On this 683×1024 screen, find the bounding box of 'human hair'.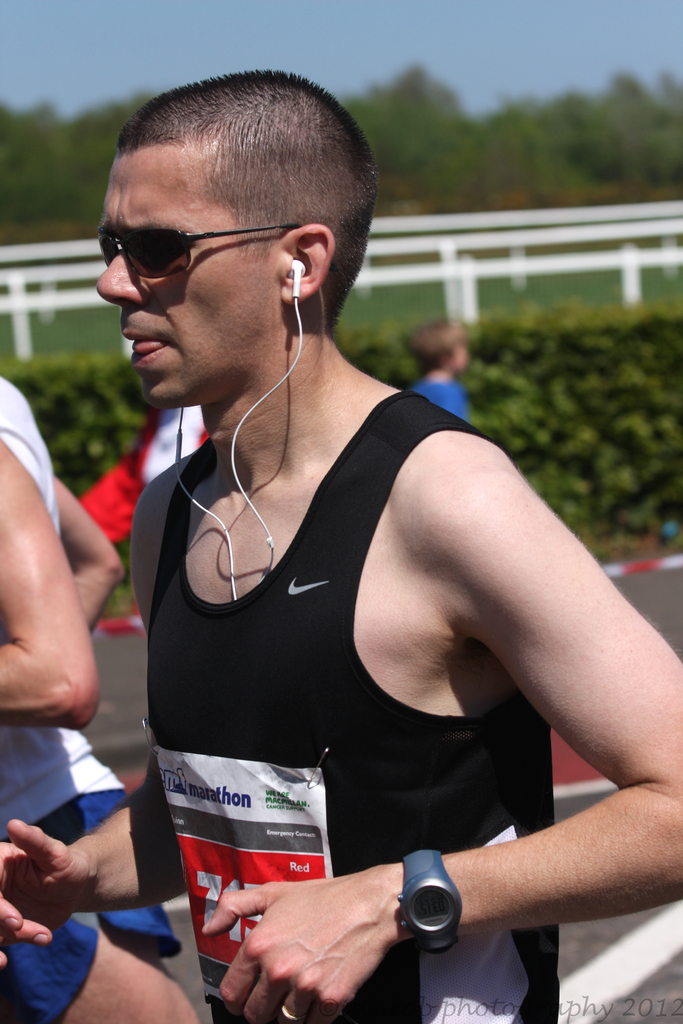
Bounding box: 114:60:377:330.
